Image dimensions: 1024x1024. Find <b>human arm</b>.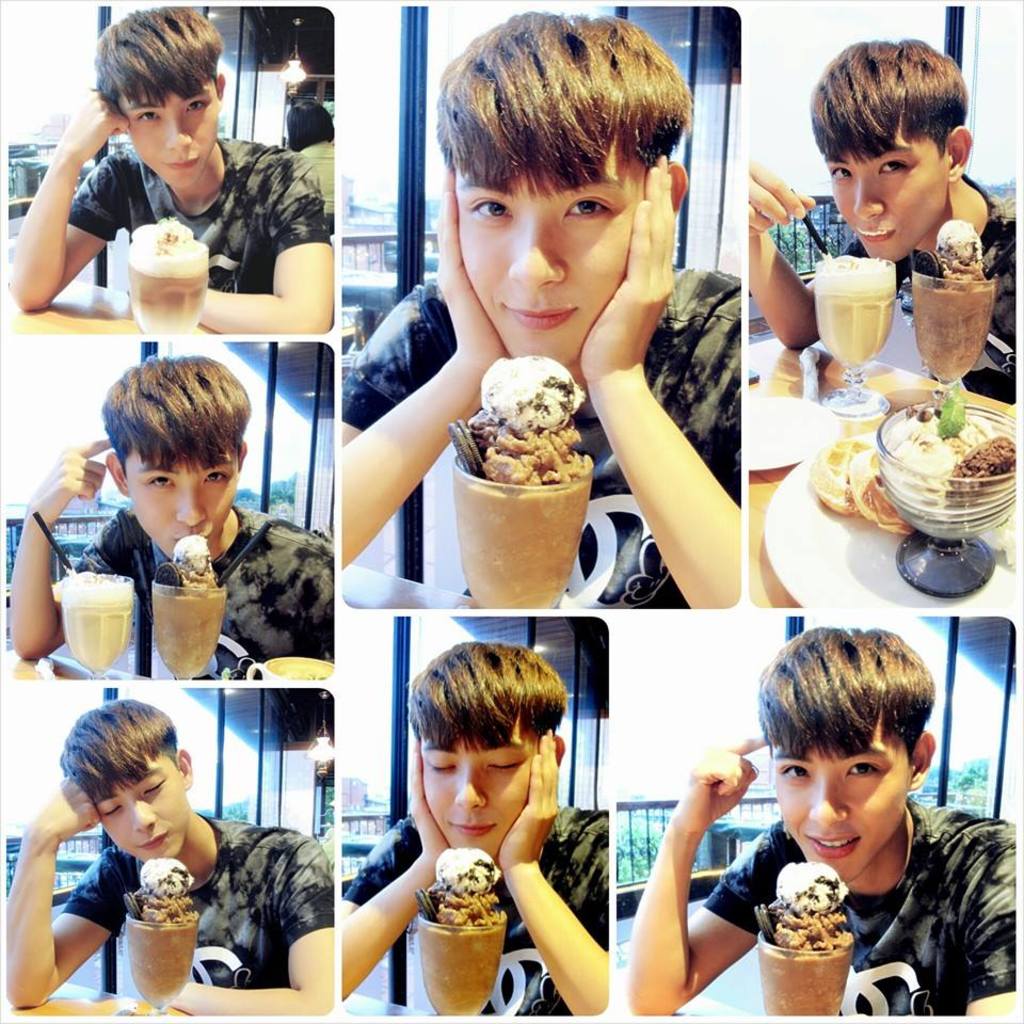
detection(339, 158, 517, 590).
